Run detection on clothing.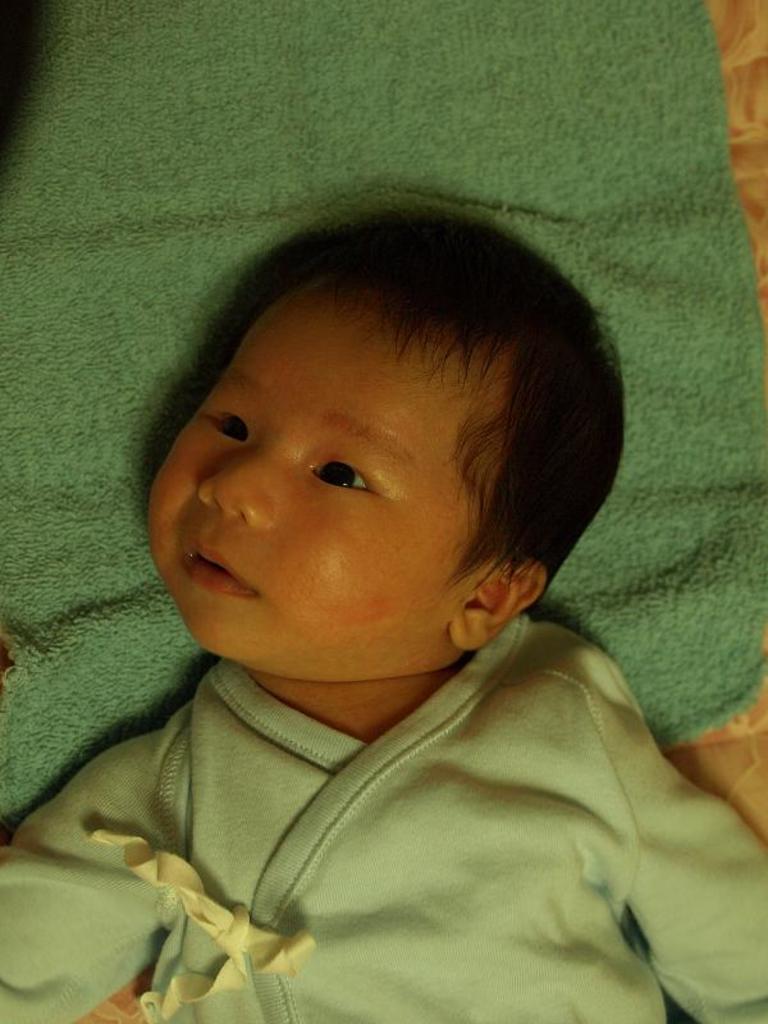
Result: [left=8, top=617, right=767, bottom=1023].
